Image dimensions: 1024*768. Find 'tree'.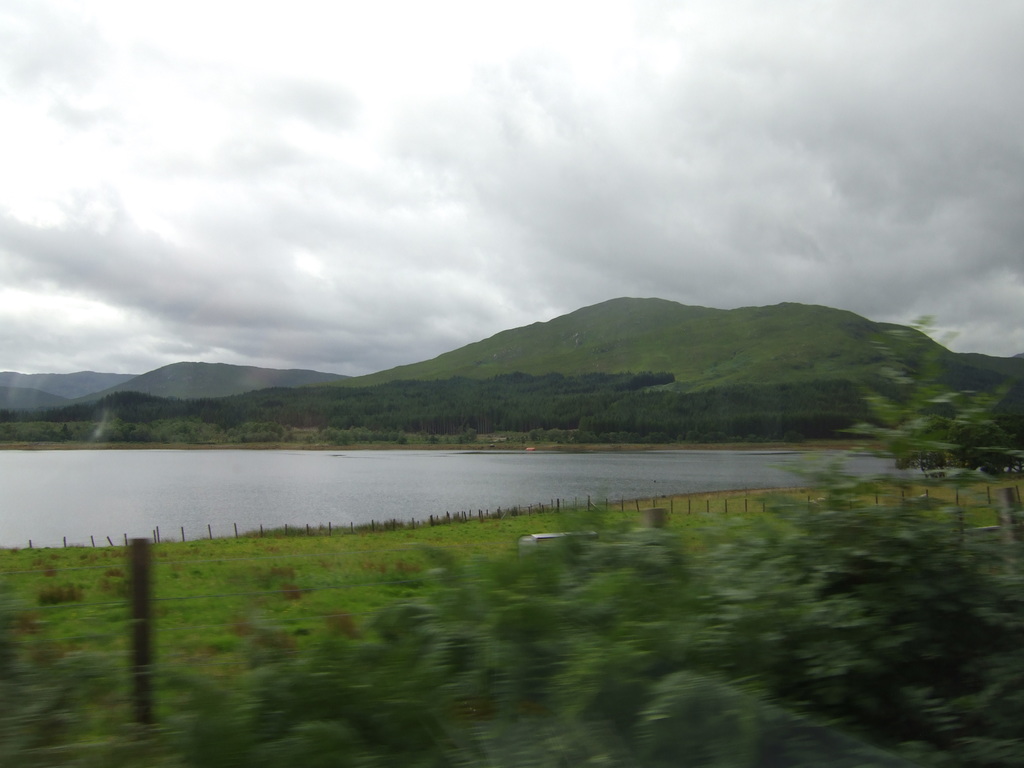
Rect(13, 463, 1023, 767).
